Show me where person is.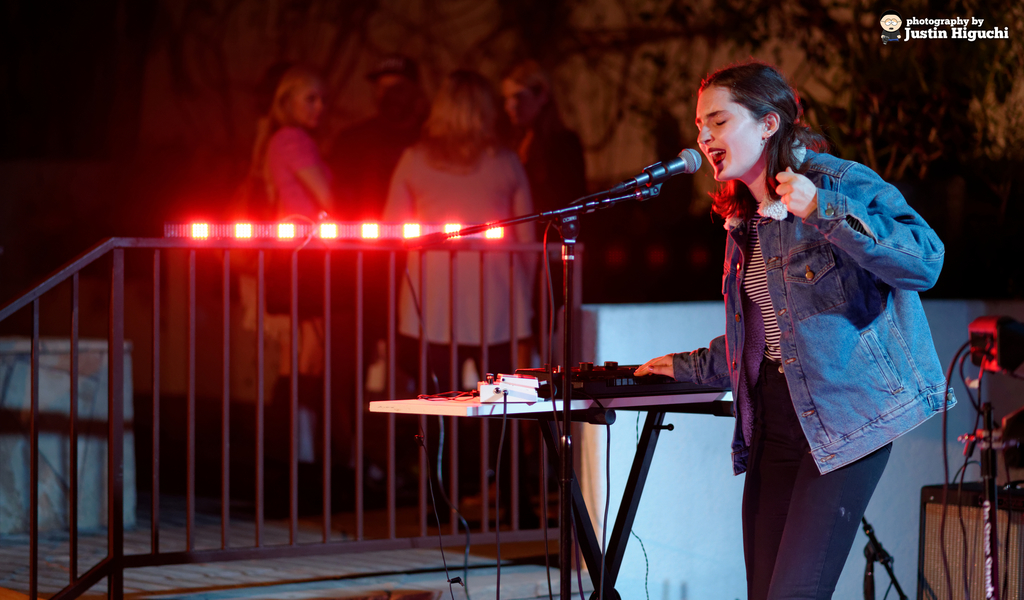
person is at 625 49 929 574.
